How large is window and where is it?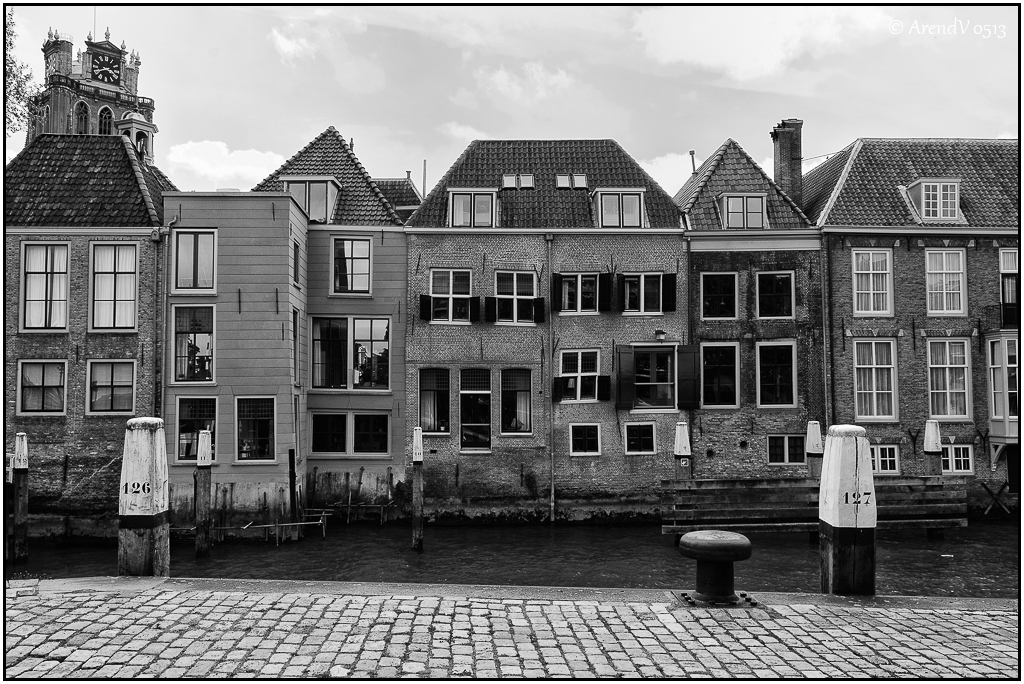
Bounding box: rect(761, 430, 811, 468).
